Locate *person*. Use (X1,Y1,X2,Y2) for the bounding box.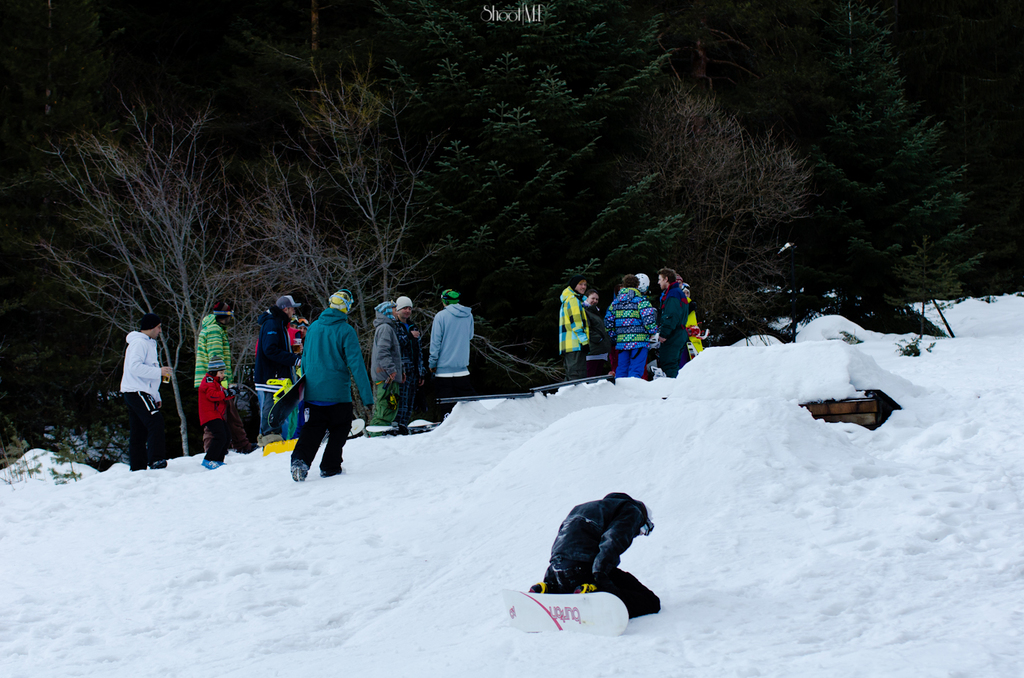
(393,296,415,426).
